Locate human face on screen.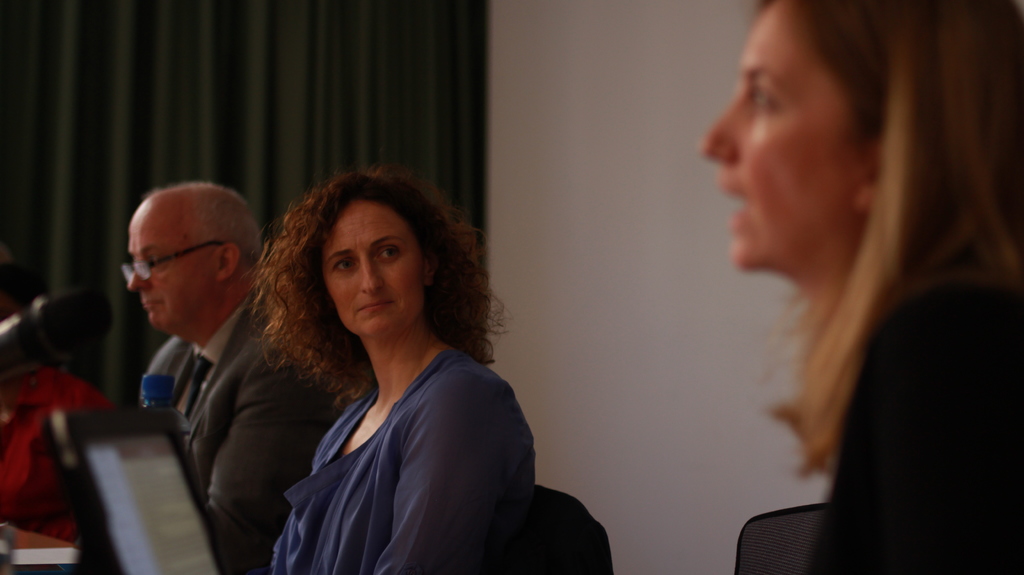
On screen at 704, 0, 850, 270.
